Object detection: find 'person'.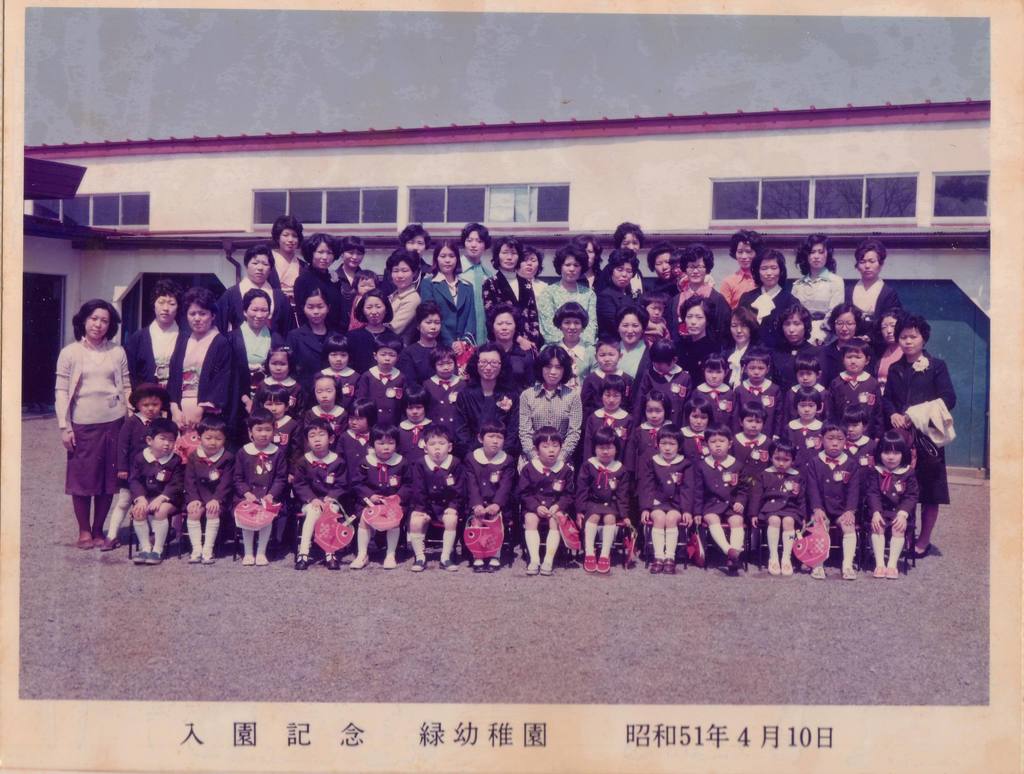
l=300, t=234, r=343, b=275.
